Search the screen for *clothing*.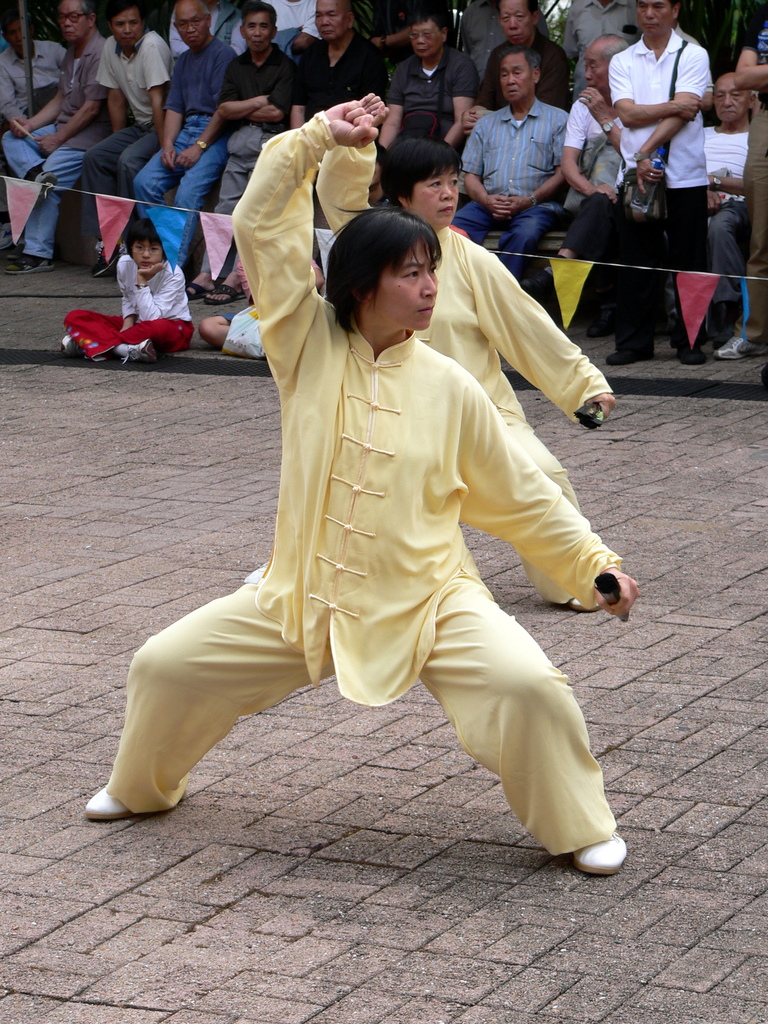
Found at locate(452, 102, 566, 280).
